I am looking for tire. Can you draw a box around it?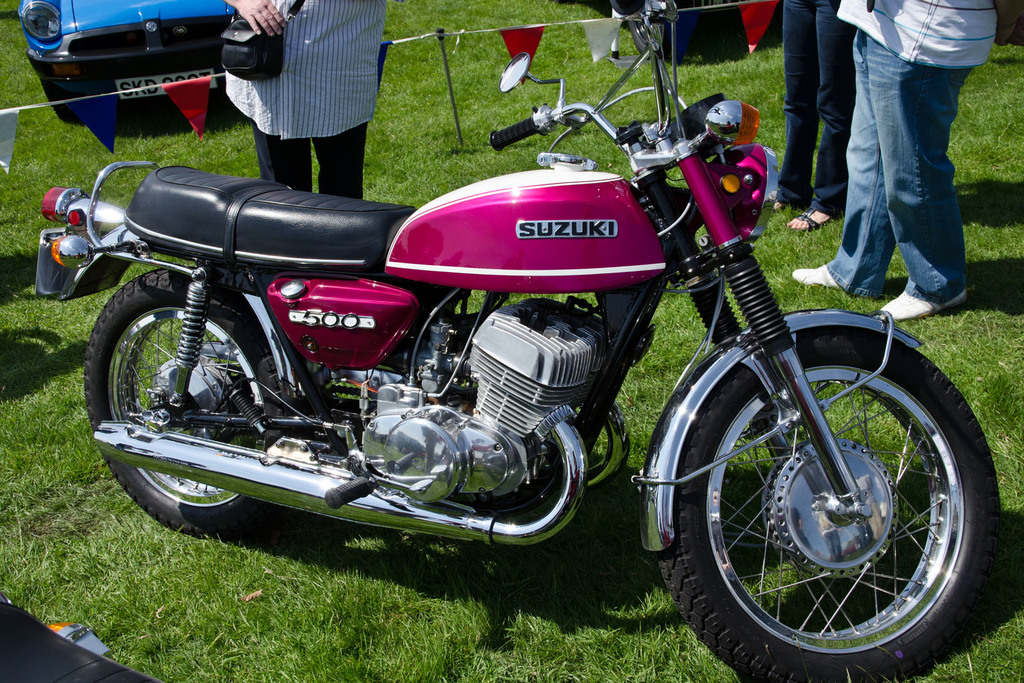
Sure, the bounding box is bbox=[84, 269, 284, 534].
